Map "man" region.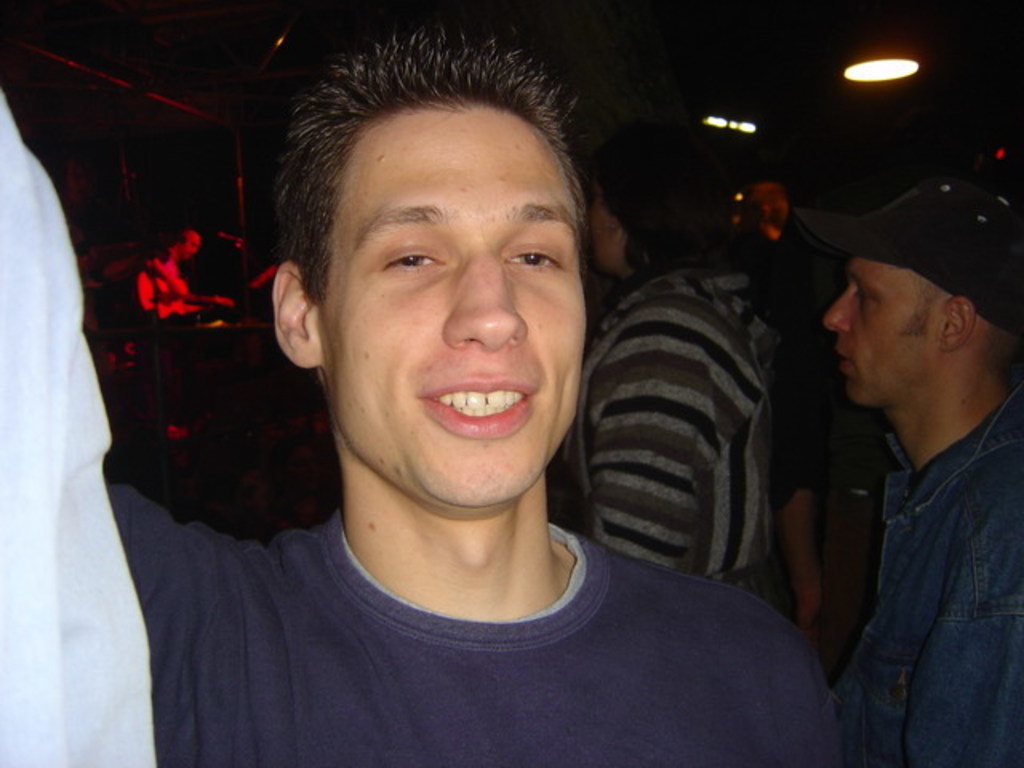
Mapped to select_region(96, 24, 854, 766).
